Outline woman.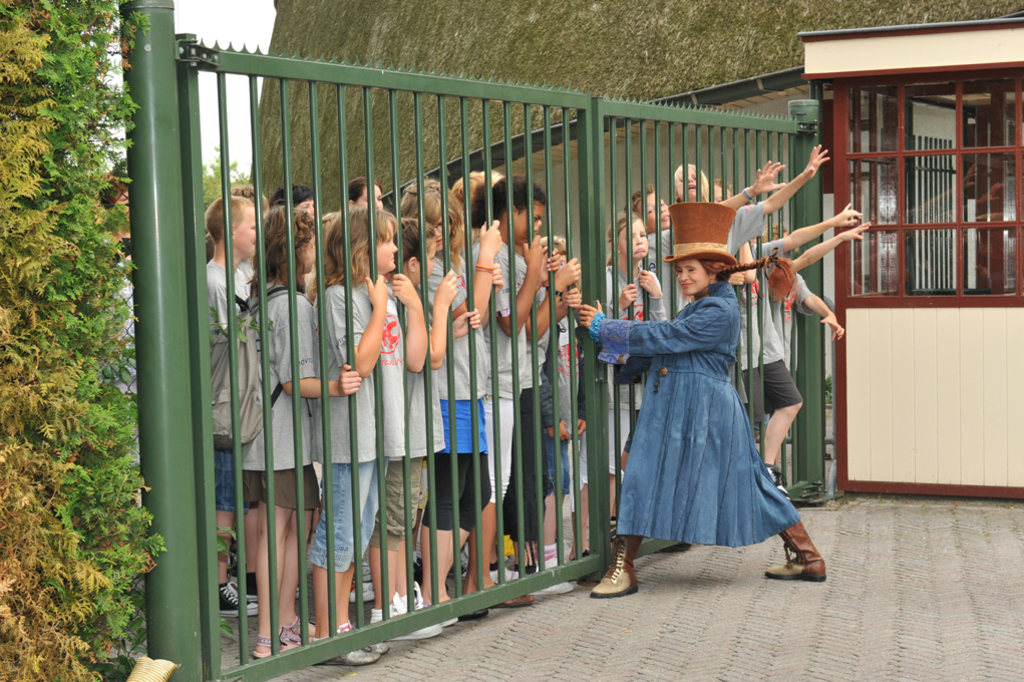
Outline: 574, 205, 828, 597.
